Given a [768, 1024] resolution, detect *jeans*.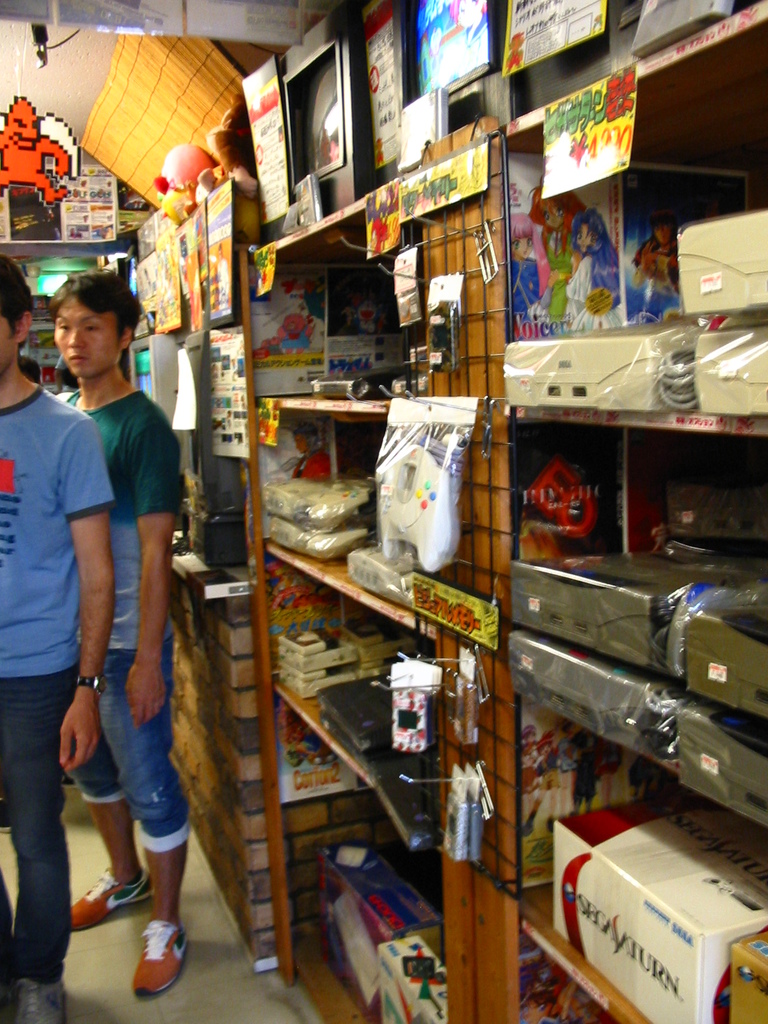
rect(72, 633, 191, 854).
